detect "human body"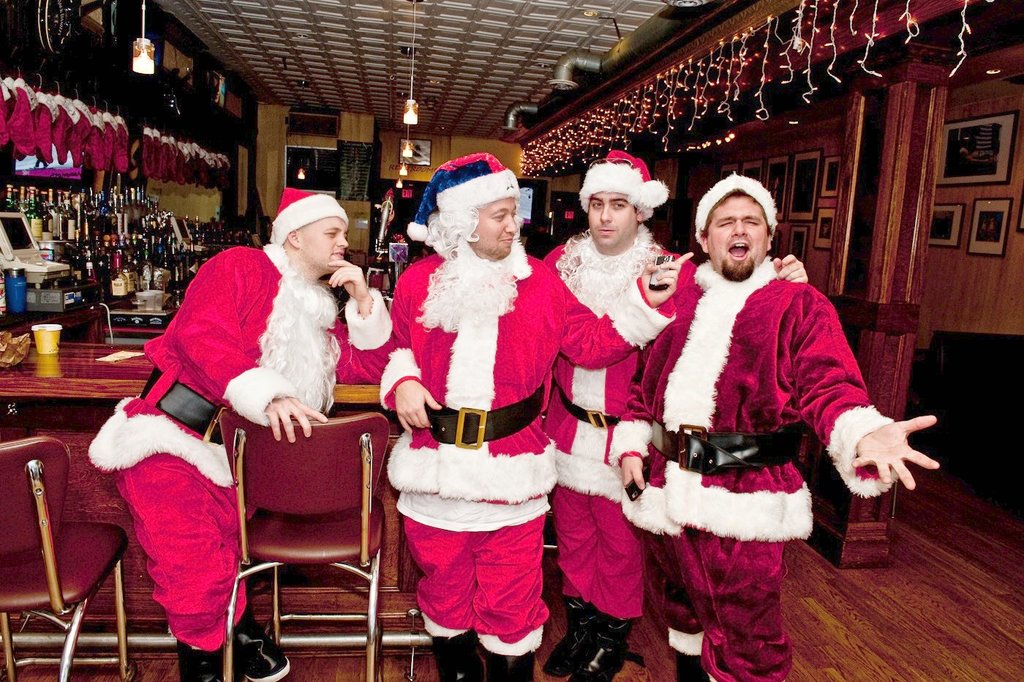
86, 239, 399, 681
